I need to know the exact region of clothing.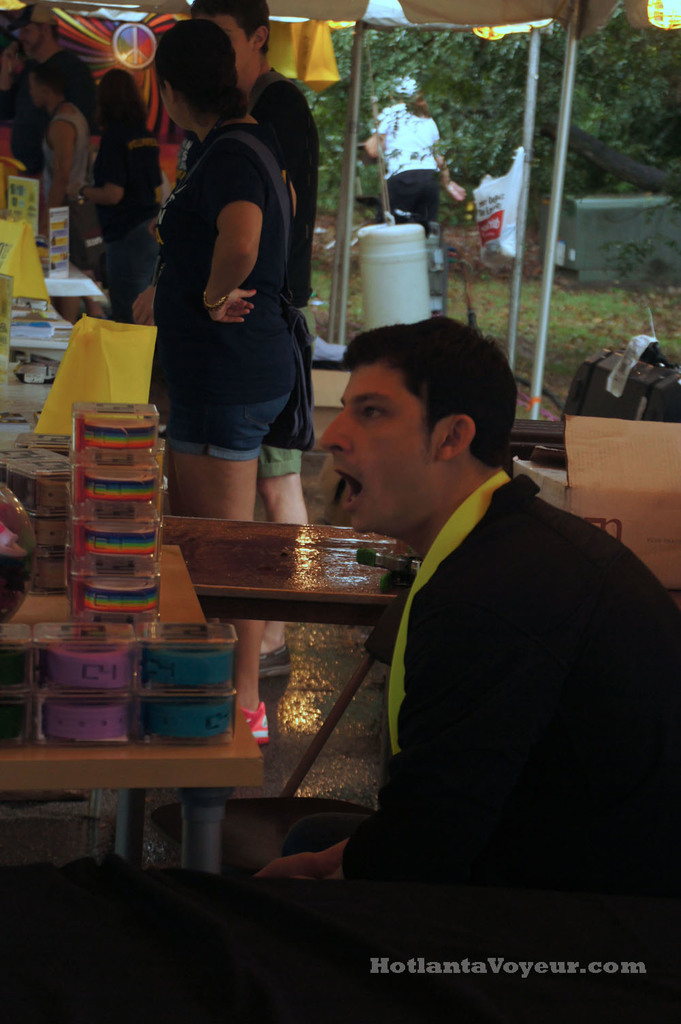
Region: Rect(215, 476, 680, 1023).
